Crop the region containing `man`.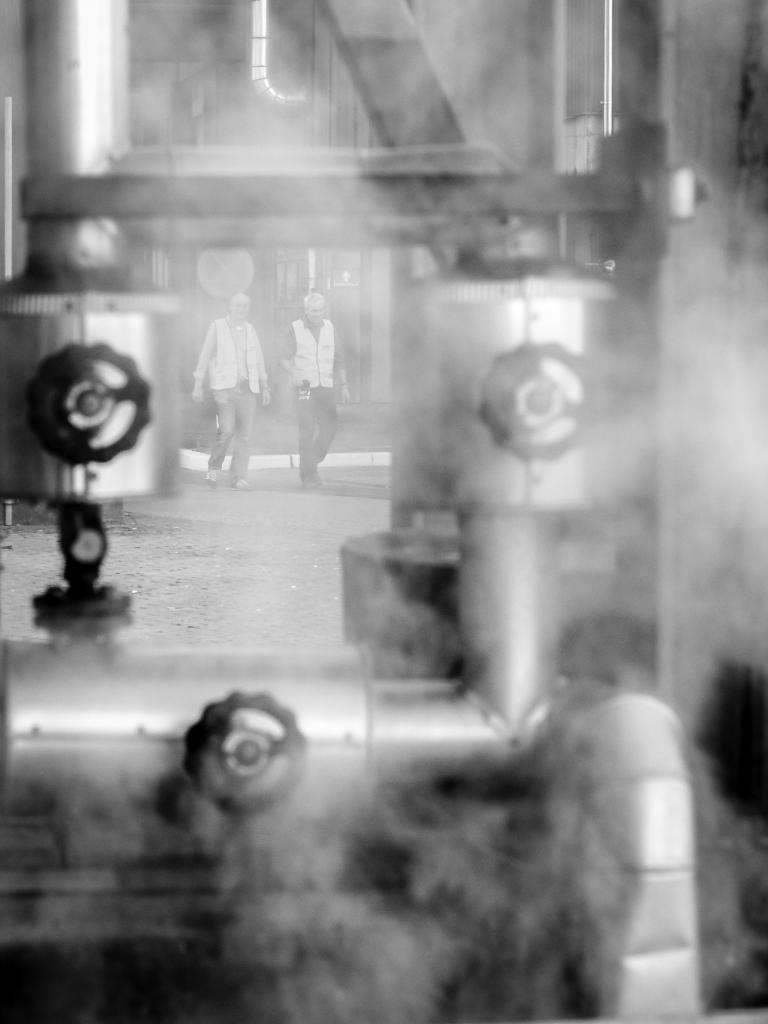
Crop region: Rect(276, 285, 353, 478).
